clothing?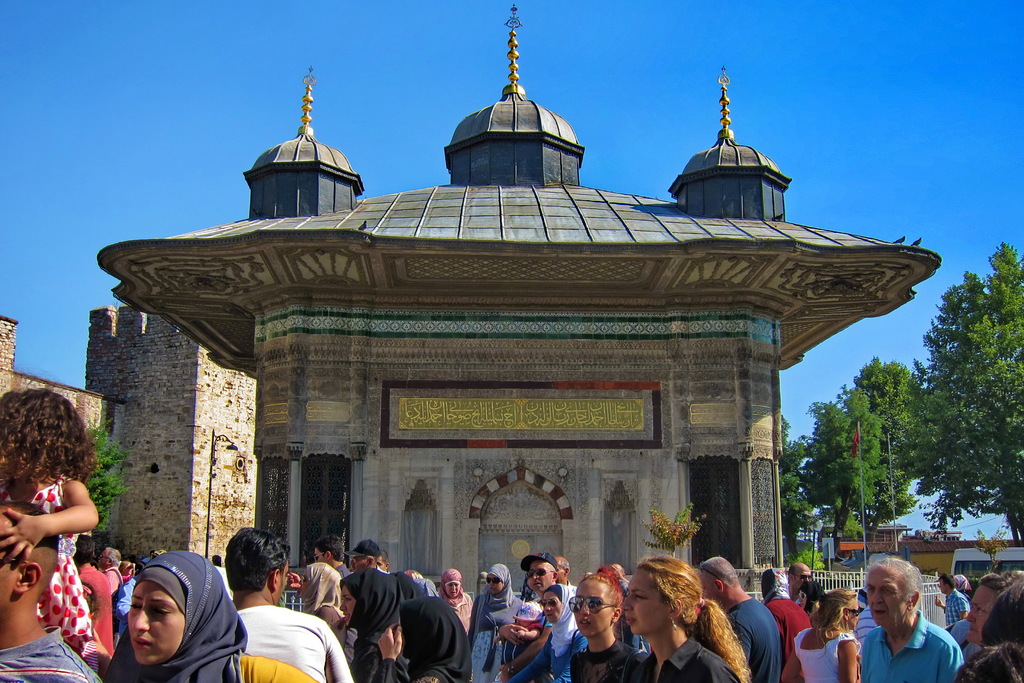
l=433, t=586, r=476, b=628
